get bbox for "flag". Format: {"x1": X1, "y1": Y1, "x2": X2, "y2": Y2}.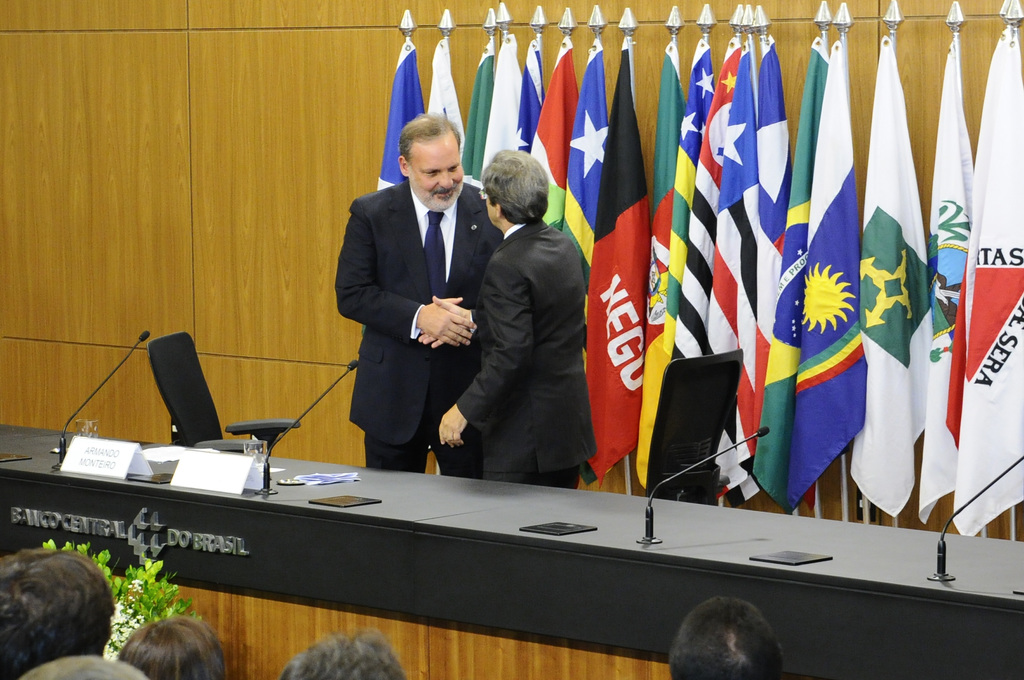
{"x1": 550, "y1": 28, "x2": 608, "y2": 280}.
